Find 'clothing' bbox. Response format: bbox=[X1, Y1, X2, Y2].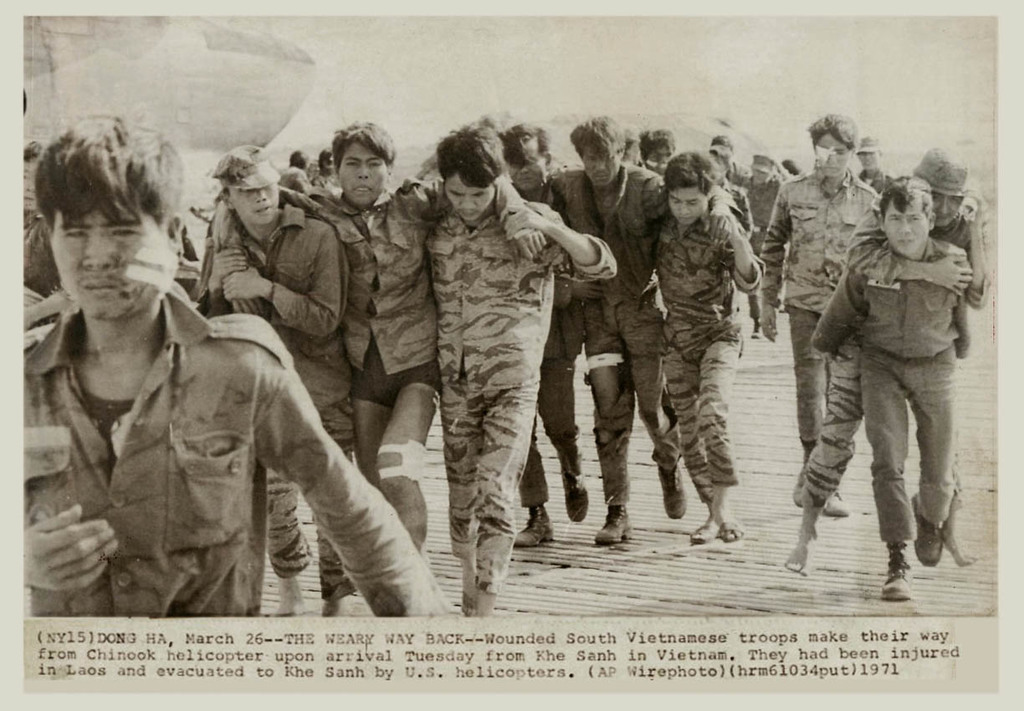
bbox=[865, 350, 965, 572].
